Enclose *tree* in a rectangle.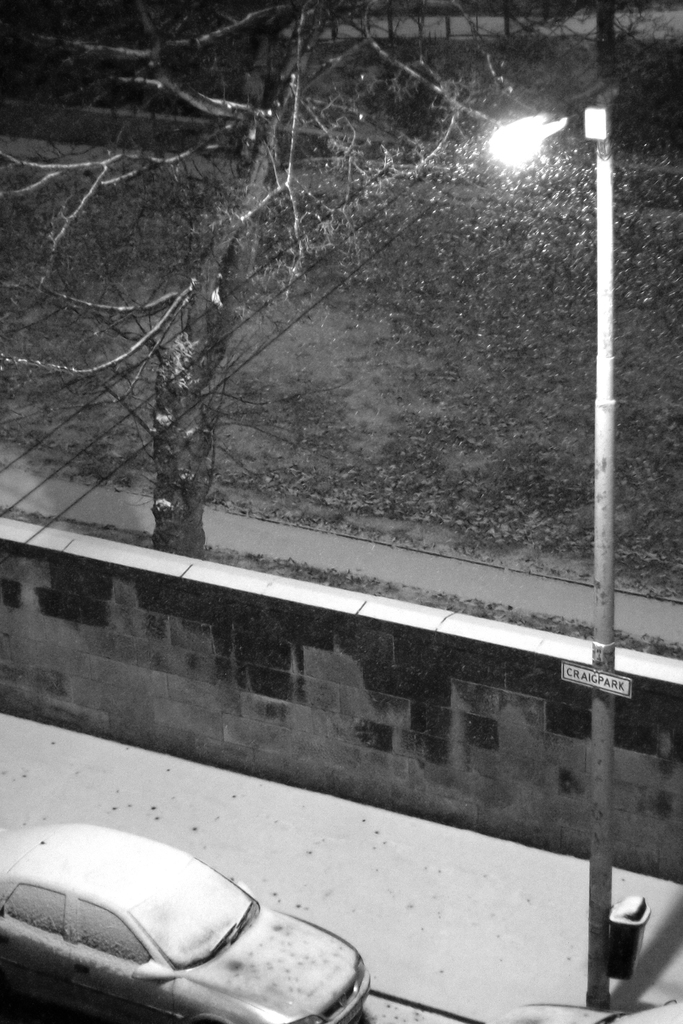
[35, 142, 391, 570].
